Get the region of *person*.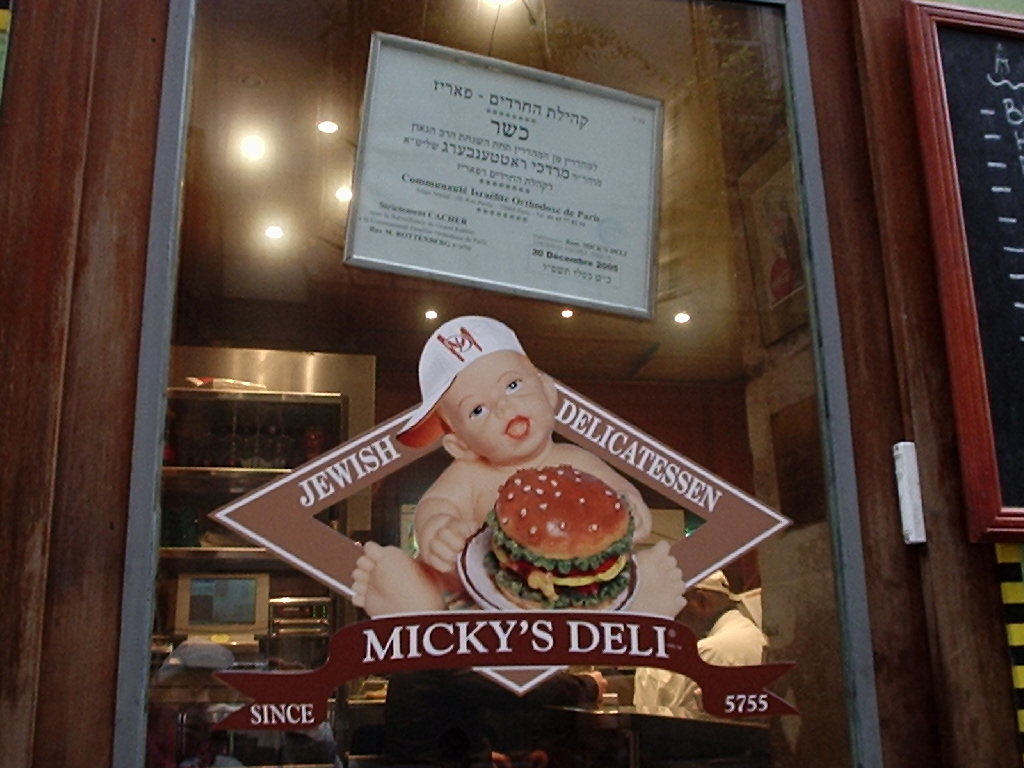
Rect(382, 668, 605, 767).
